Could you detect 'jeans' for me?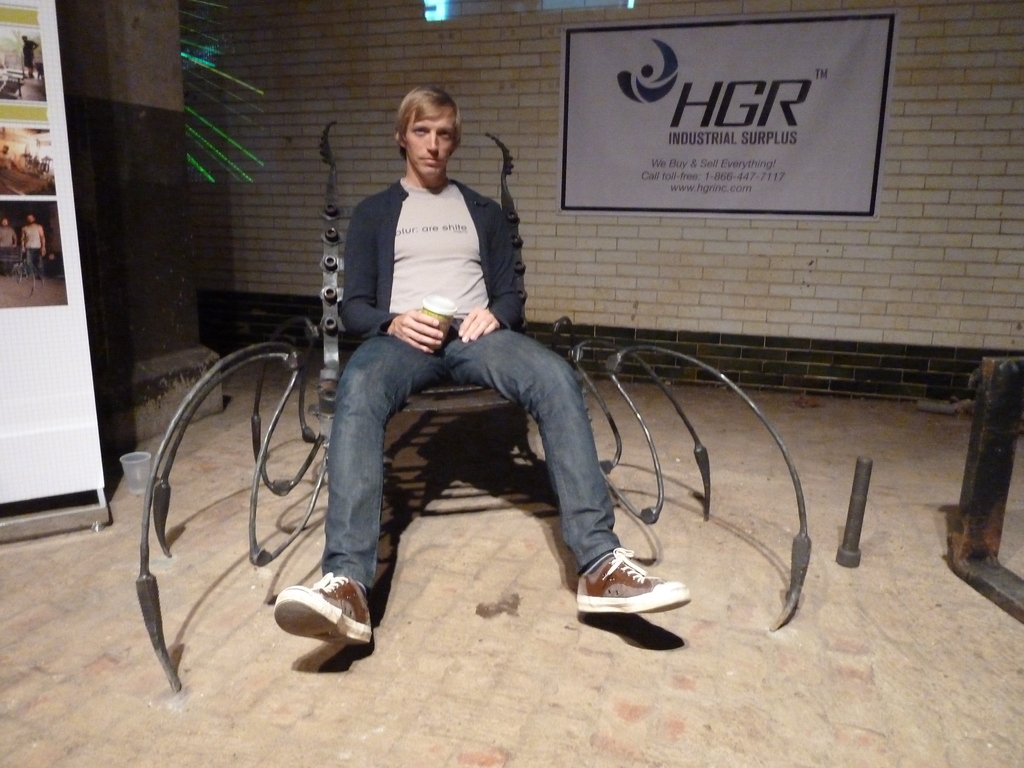
Detection result: 358,300,612,593.
